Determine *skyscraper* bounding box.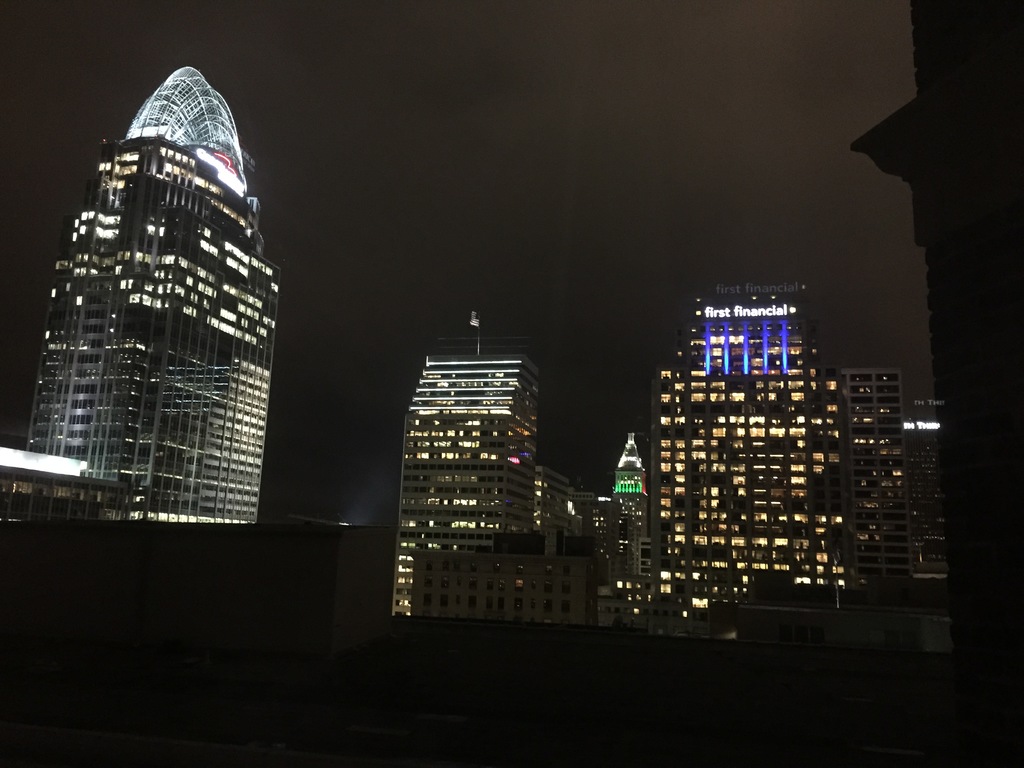
Determined: detection(638, 280, 864, 637).
